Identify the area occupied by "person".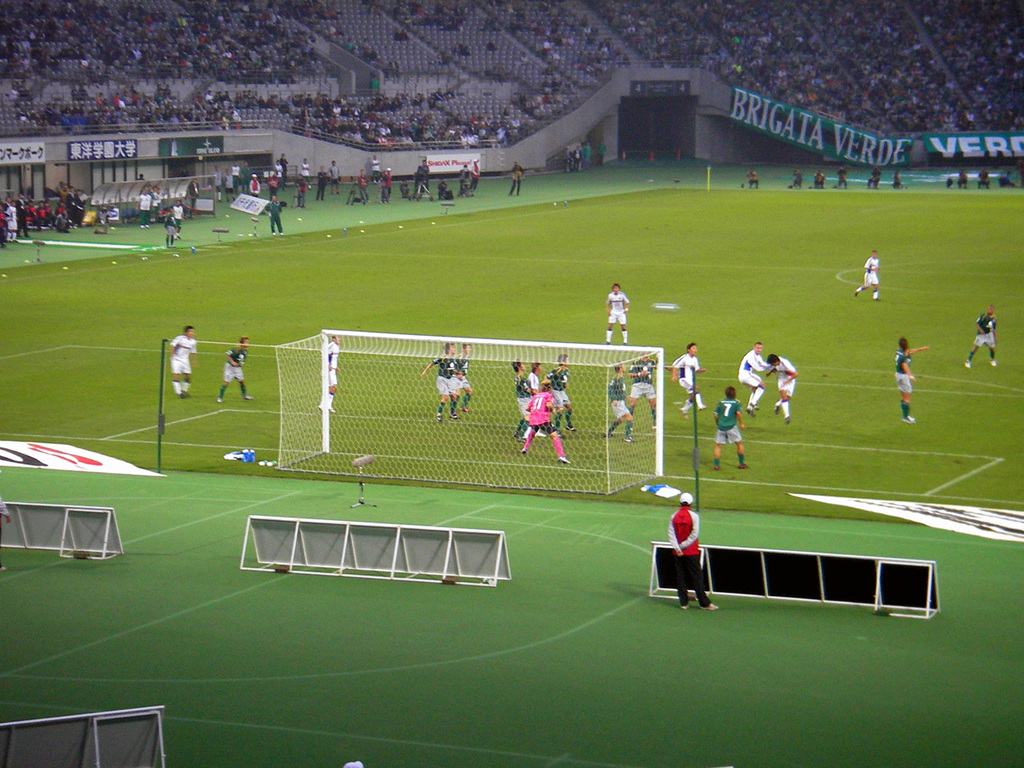
Area: 891/334/926/426.
